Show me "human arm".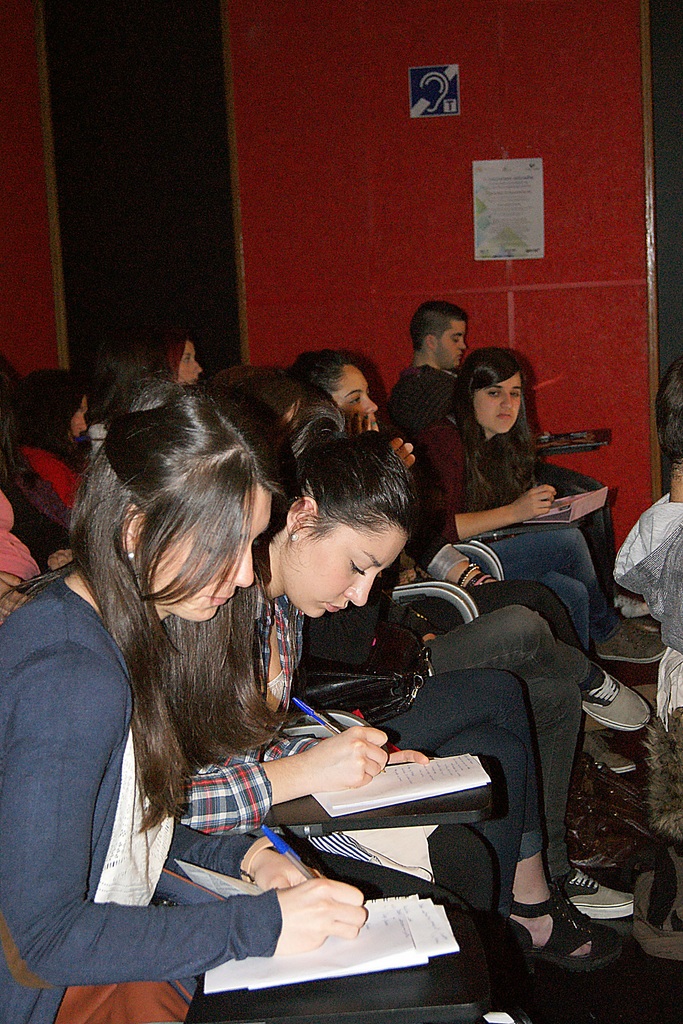
"human arm" is here: select_region(181, 723, 390, 835).
